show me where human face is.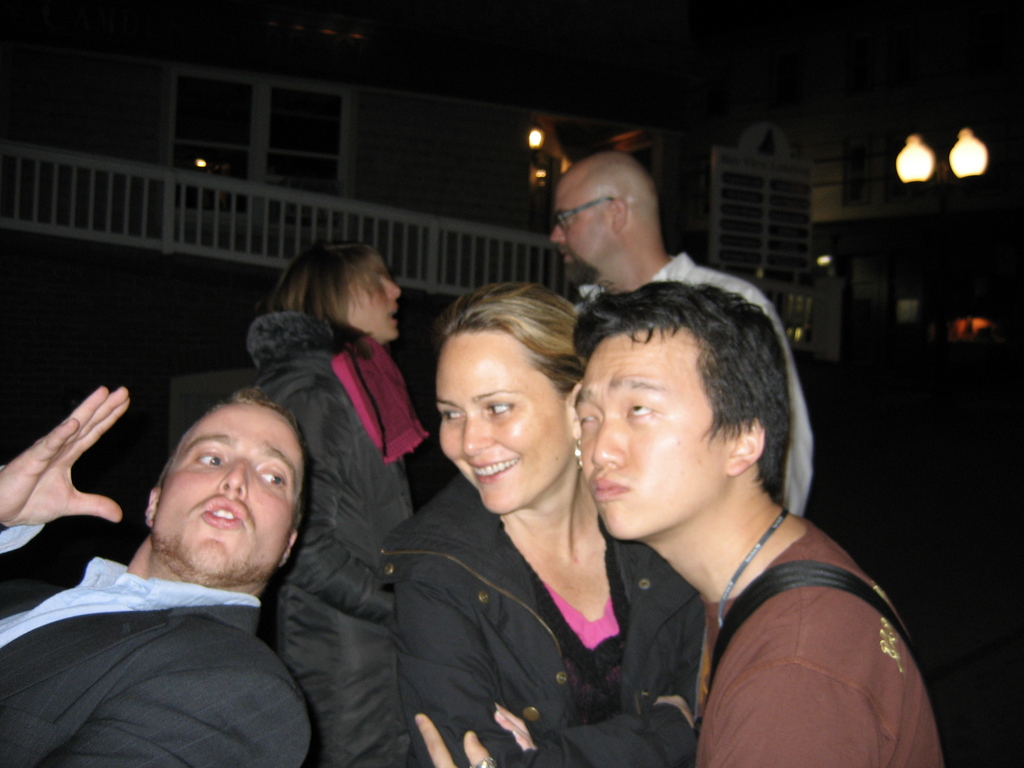
human face is at Rect(567, 333, 746, 539).
